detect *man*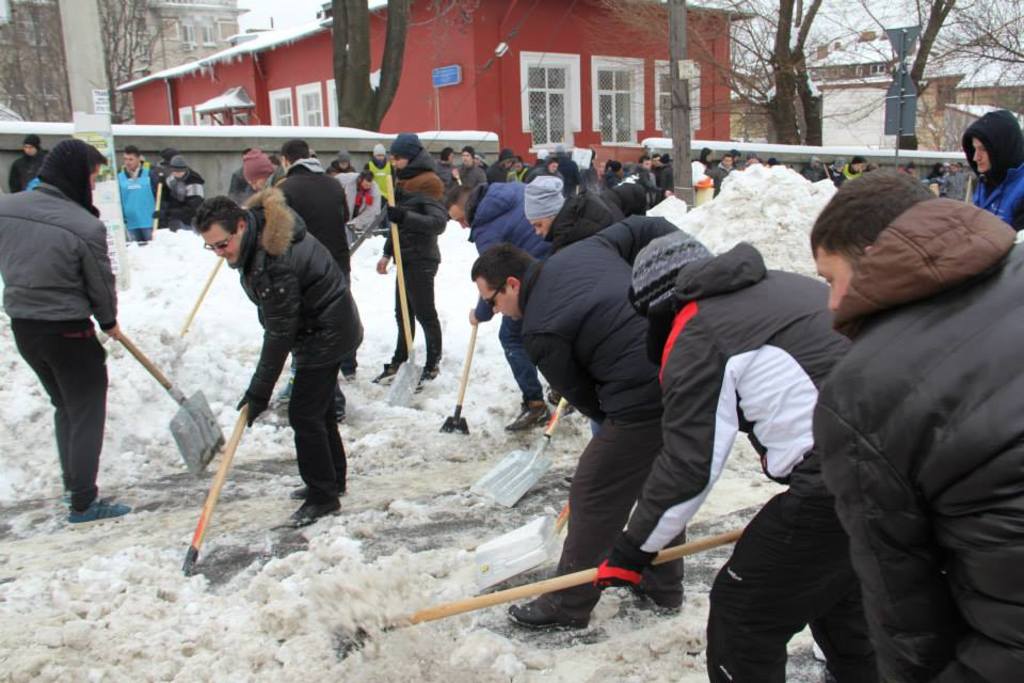
157 155 210 224
